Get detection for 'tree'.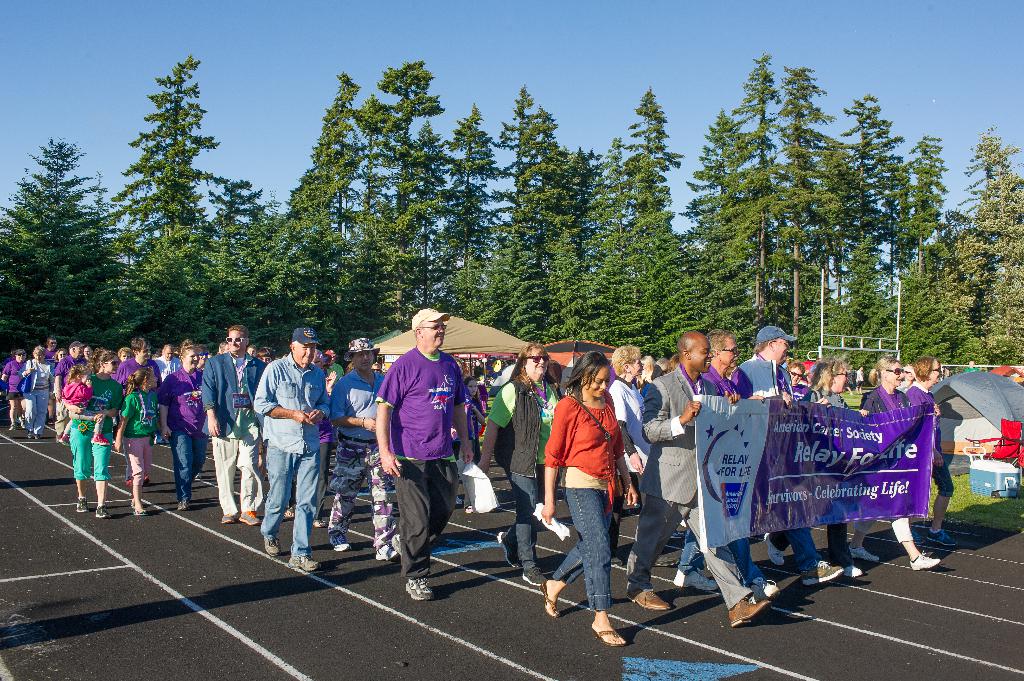
Detection: (101, 48, 221, 321).
